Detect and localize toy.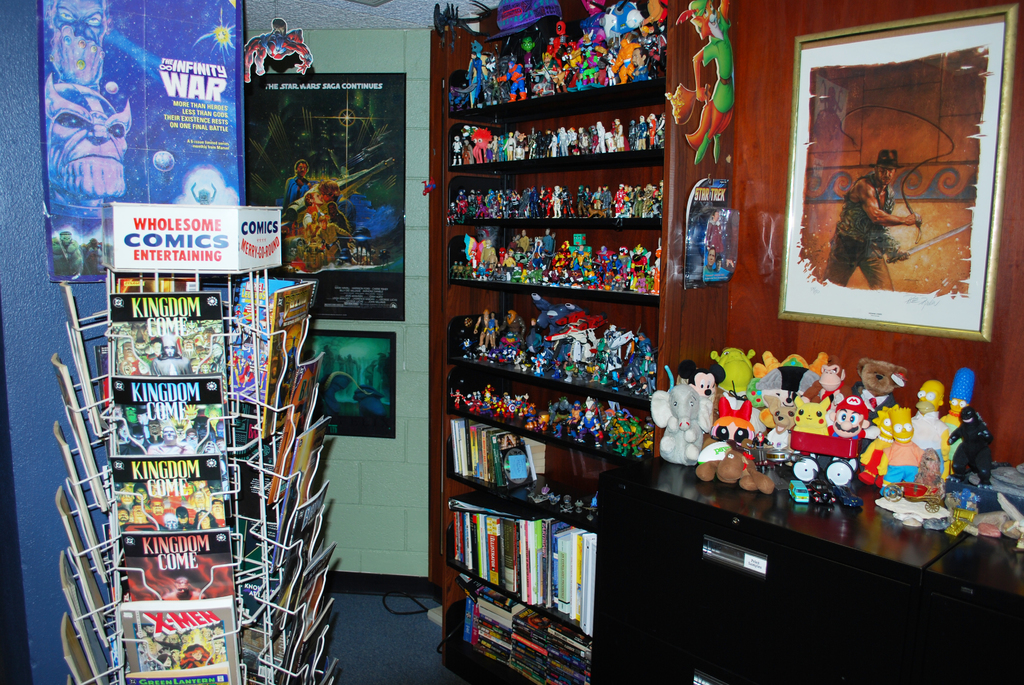
Localized at 980, 489, 1023, 542.
